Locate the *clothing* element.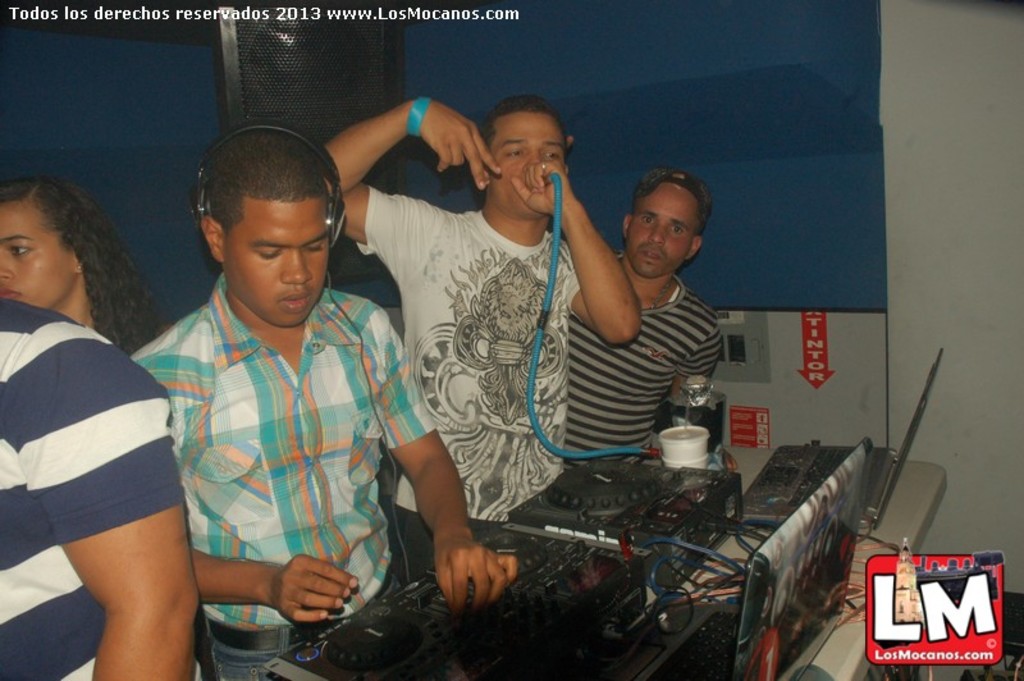
Element bbox: select_region(0, 294, 179, 680).
